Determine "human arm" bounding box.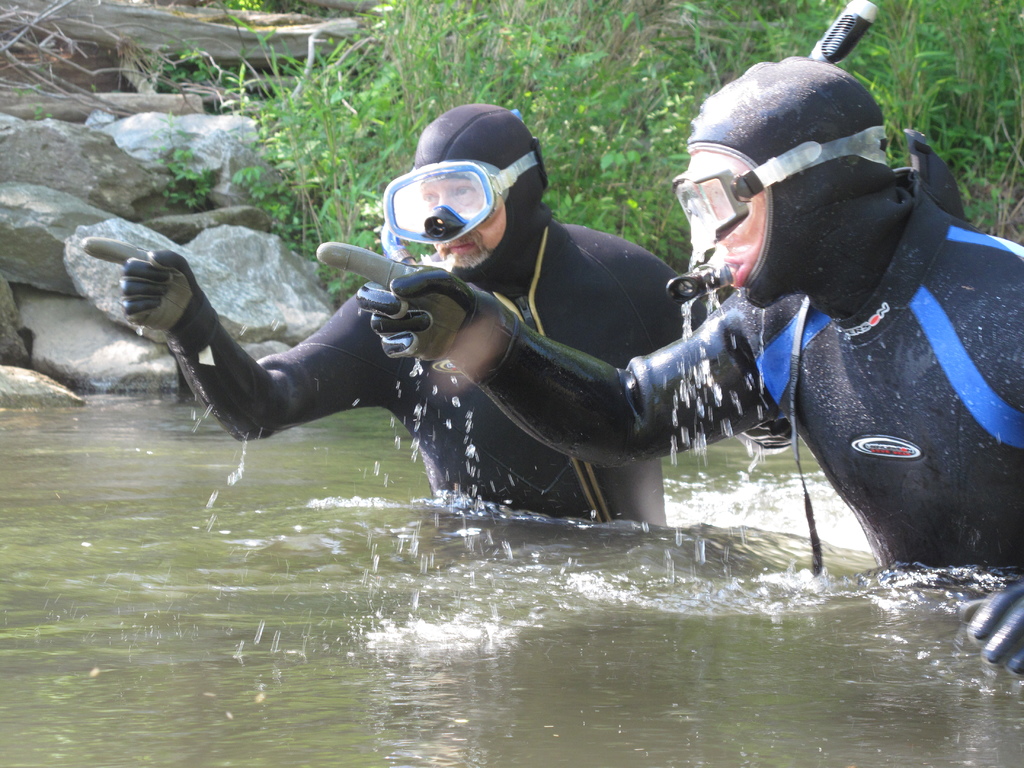
Determined: {"x1": 956, "y1": 579, "x2": 1023, "y2": 672}.
